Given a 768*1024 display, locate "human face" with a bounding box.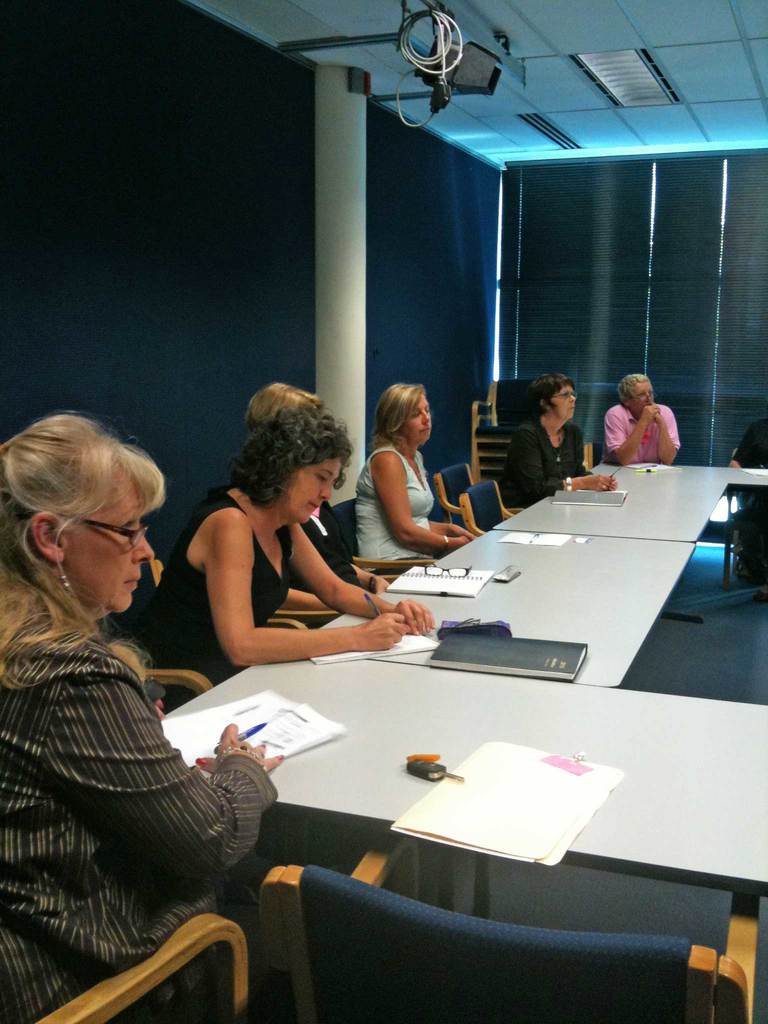
Located: locate(65, 481, 154, 605).
